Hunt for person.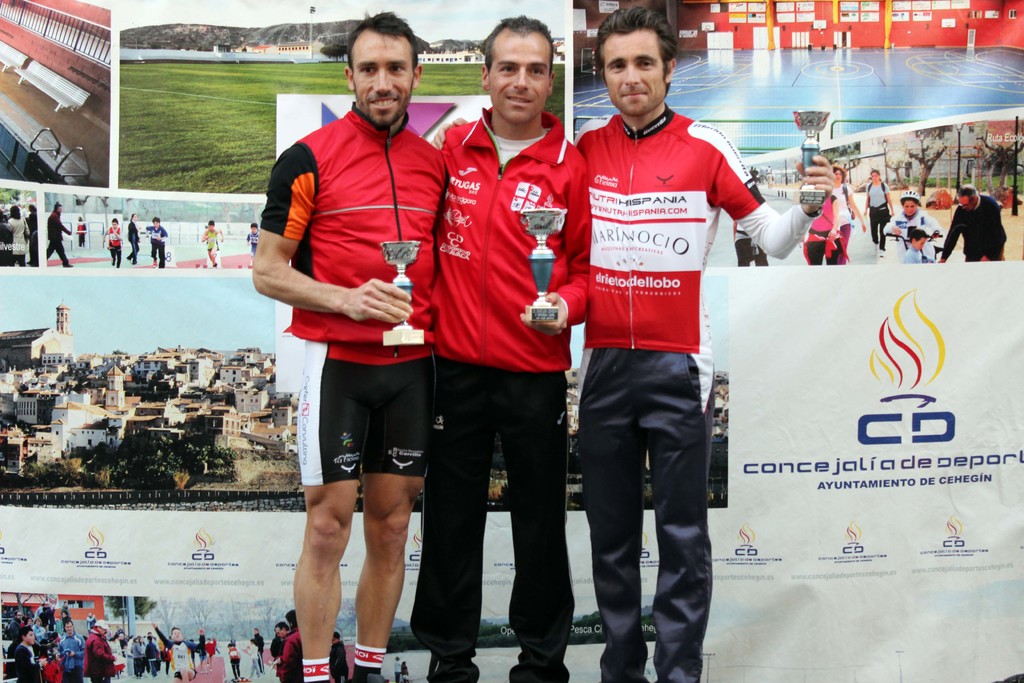
Hunted down at locate(278, 607, 321, 677).
